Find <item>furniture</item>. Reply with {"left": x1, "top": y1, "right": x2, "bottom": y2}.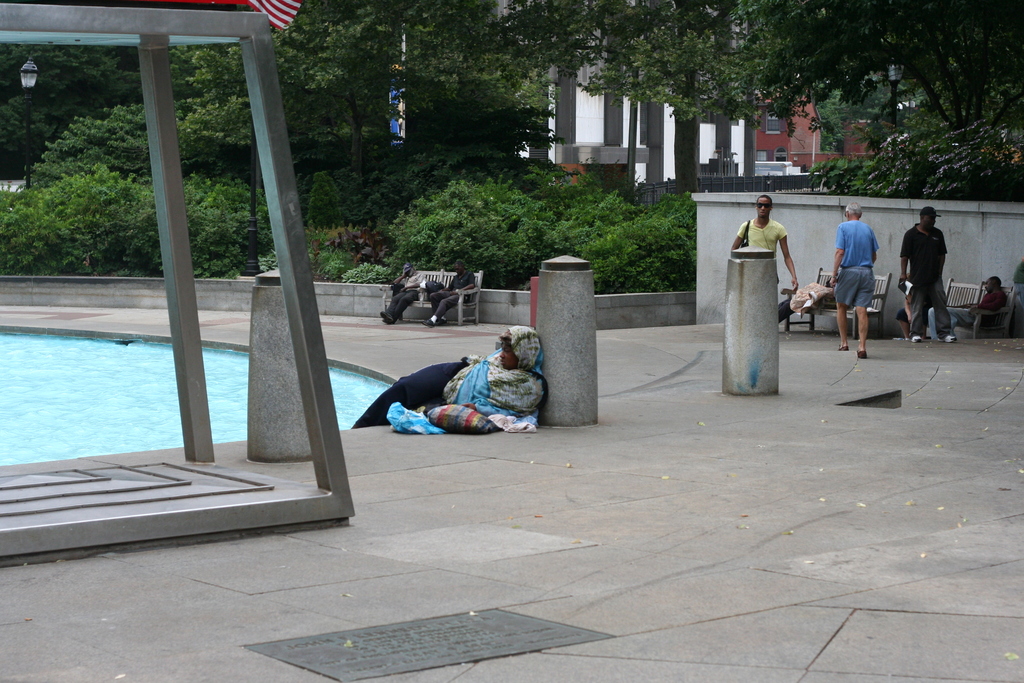
{"left": 951, "top": 274, "right": 1016, "bottom": 334}.
